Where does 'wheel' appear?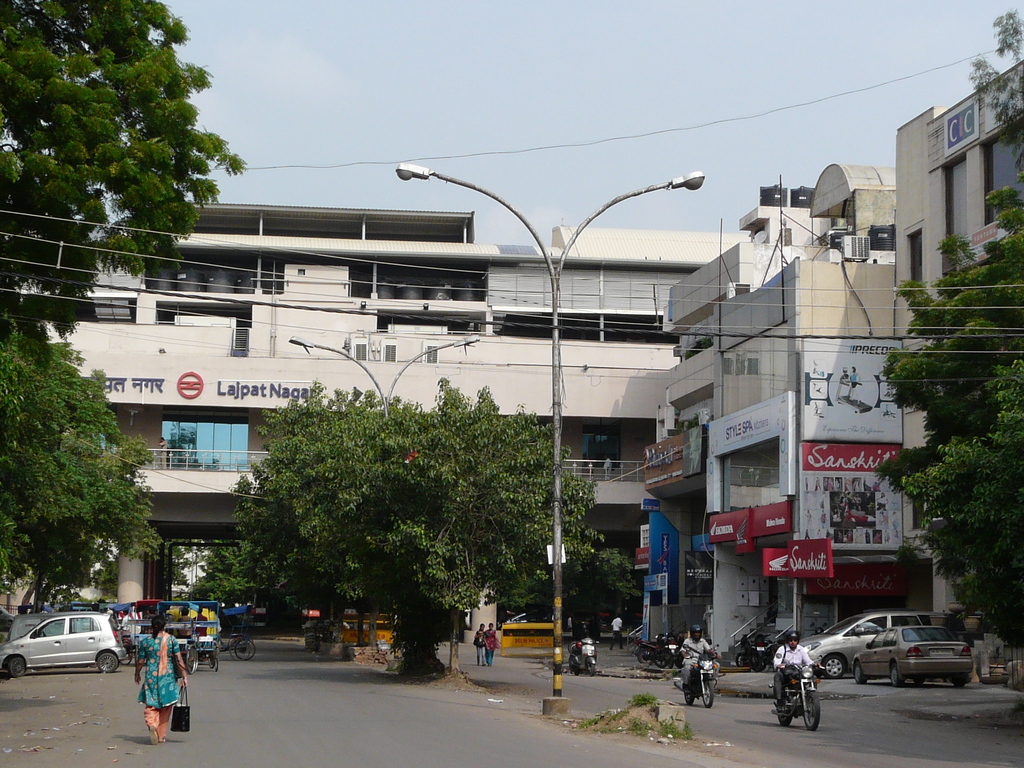
Appears at l=213, t=642, r=220, b=671.
